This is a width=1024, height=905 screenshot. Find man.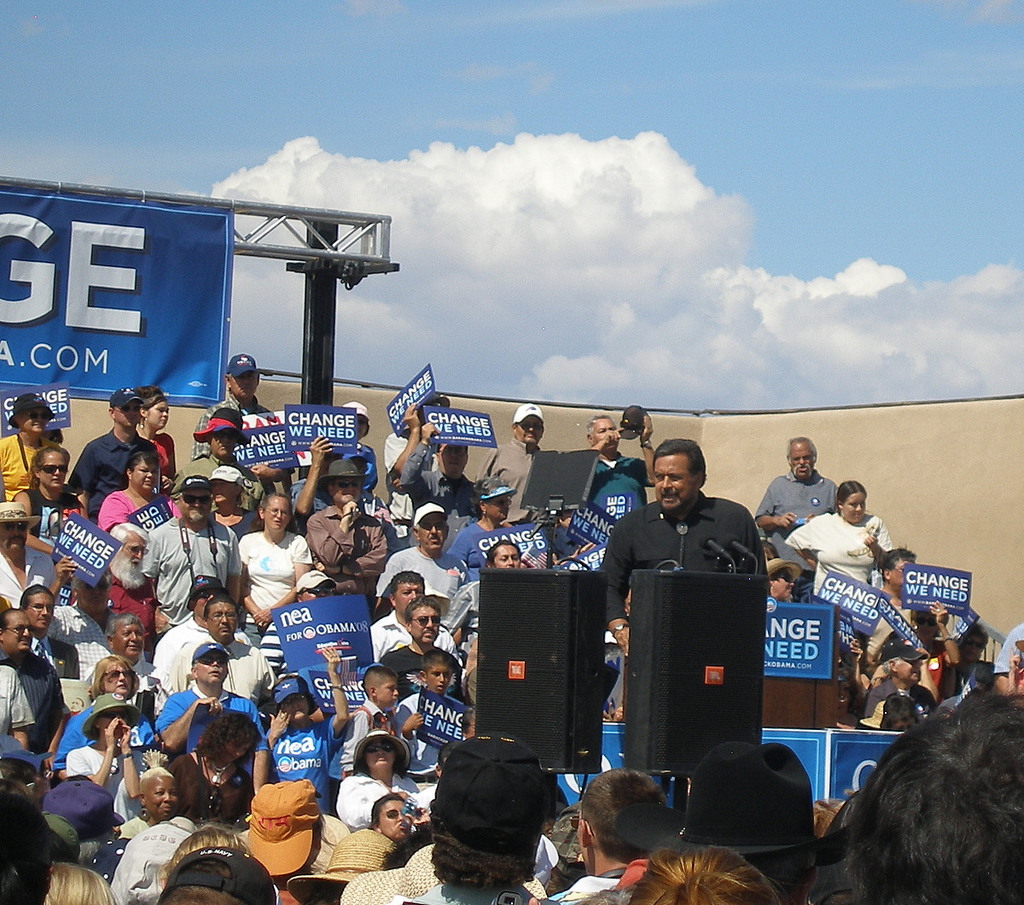
Bounding box: [left=45, top=555, right=117, bottom=682].
